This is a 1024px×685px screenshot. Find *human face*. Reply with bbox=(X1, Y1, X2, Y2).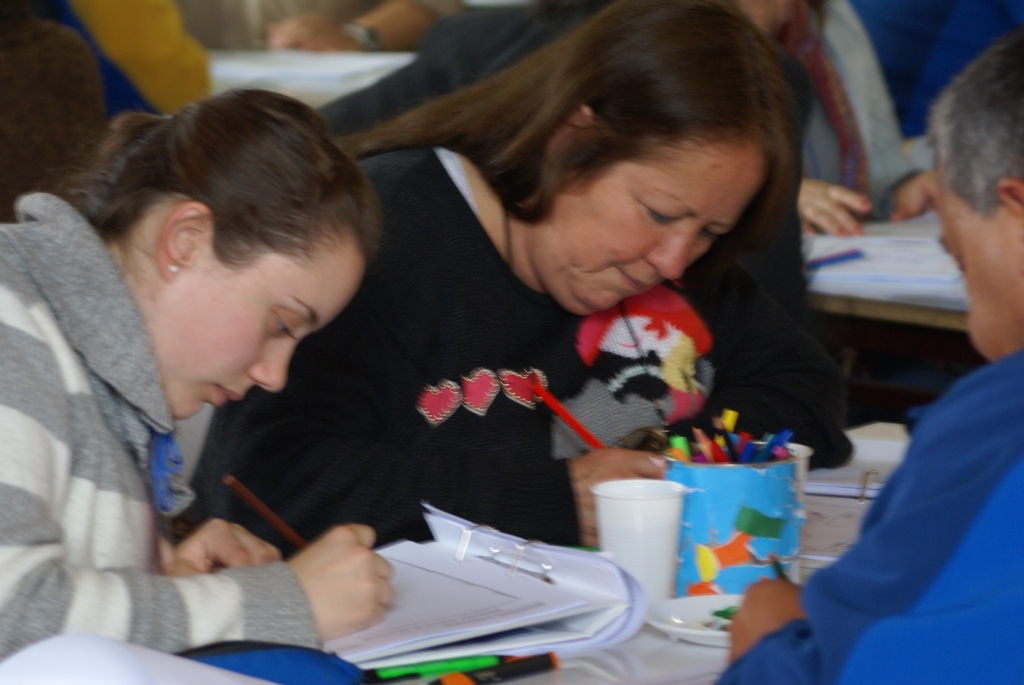
bbox=(529, 133, 764, 317).
